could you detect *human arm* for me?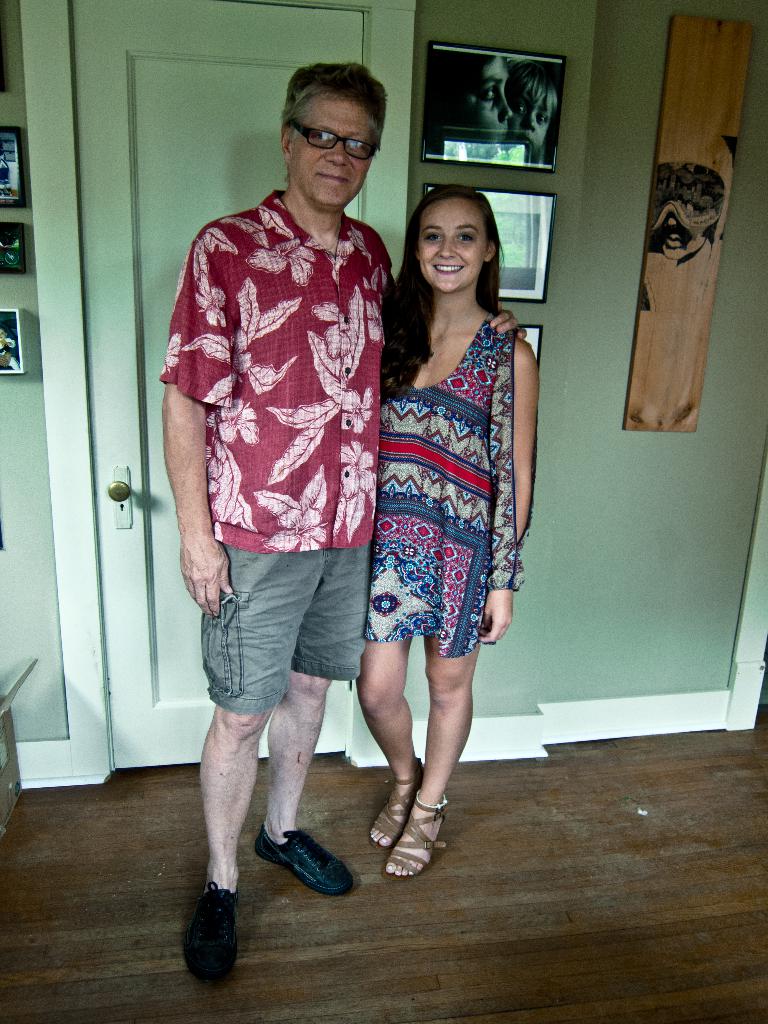
Detection result: 160:382:228:618.
